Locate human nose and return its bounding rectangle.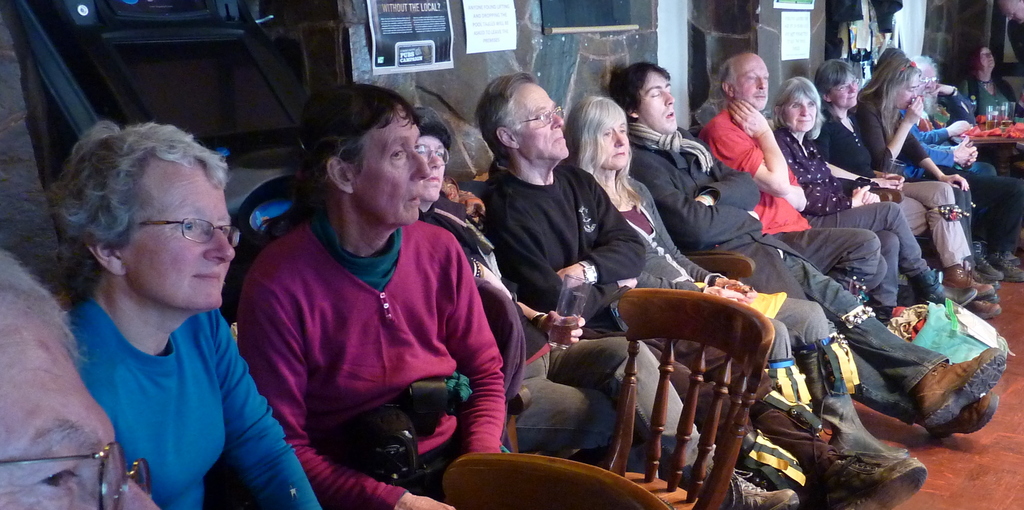
<box>799,106,806,116</box>.
